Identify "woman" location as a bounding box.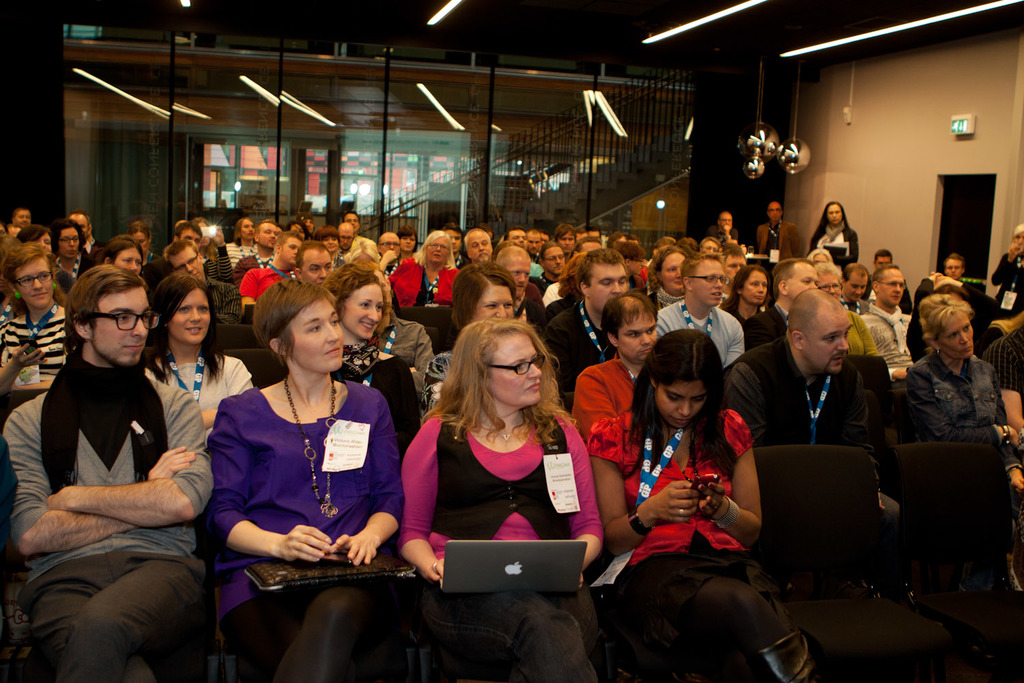
BBox(798, 184, 866, 277).
